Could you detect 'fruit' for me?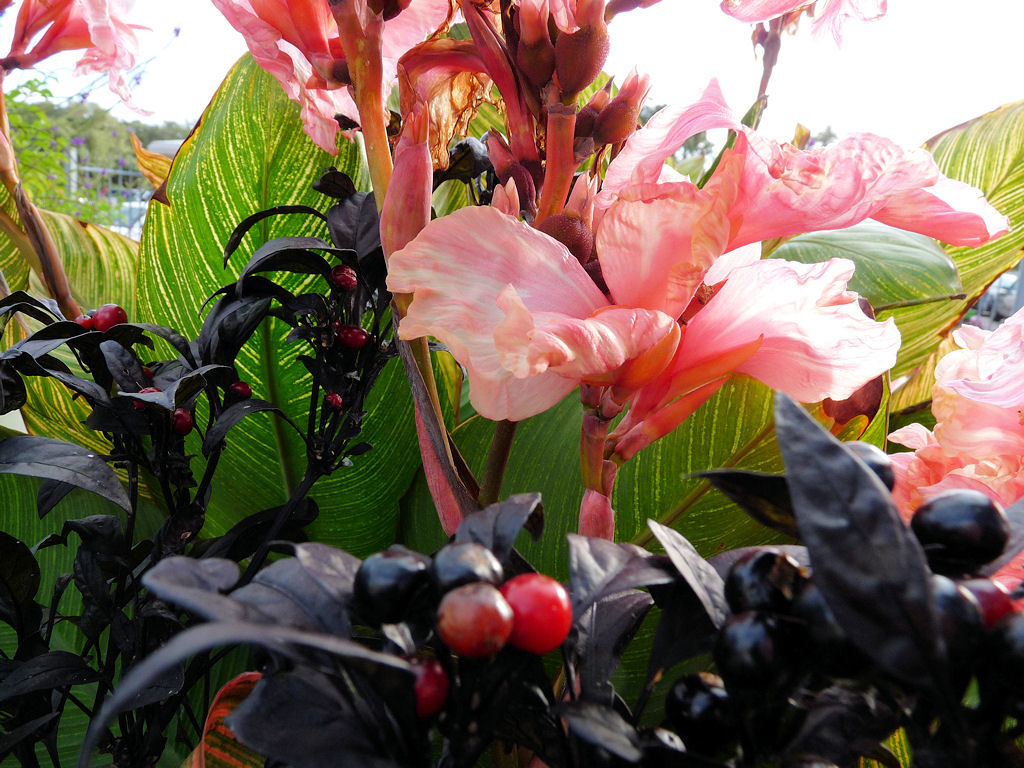
Detection result: x1=912 y1=488 x2=1014 y2=578.
